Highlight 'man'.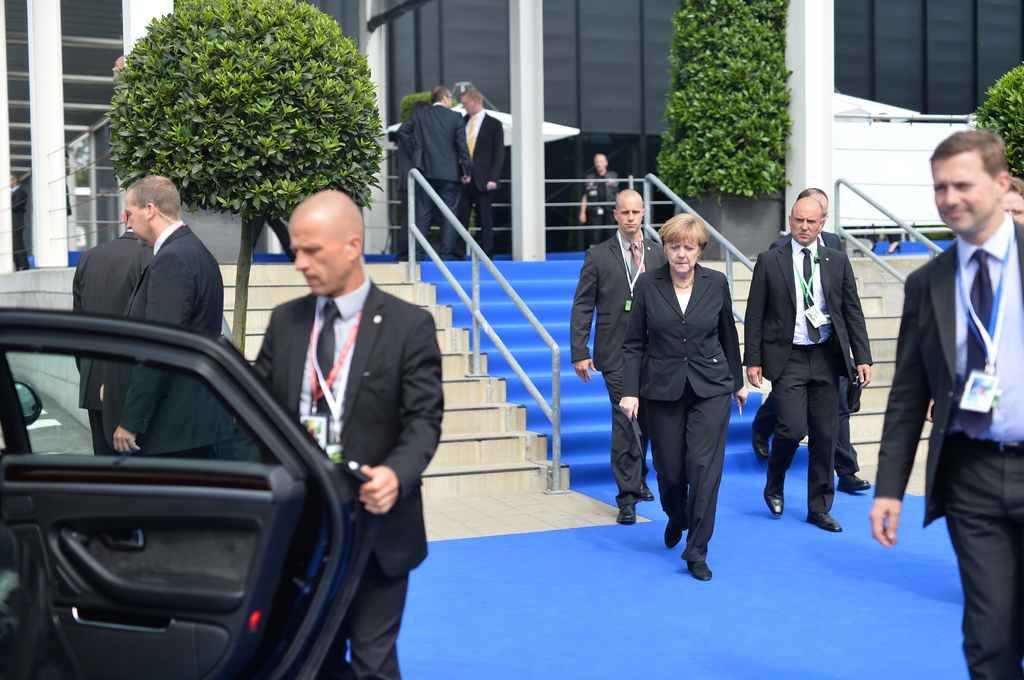
Highlighted region: 867,123,1023,679.
